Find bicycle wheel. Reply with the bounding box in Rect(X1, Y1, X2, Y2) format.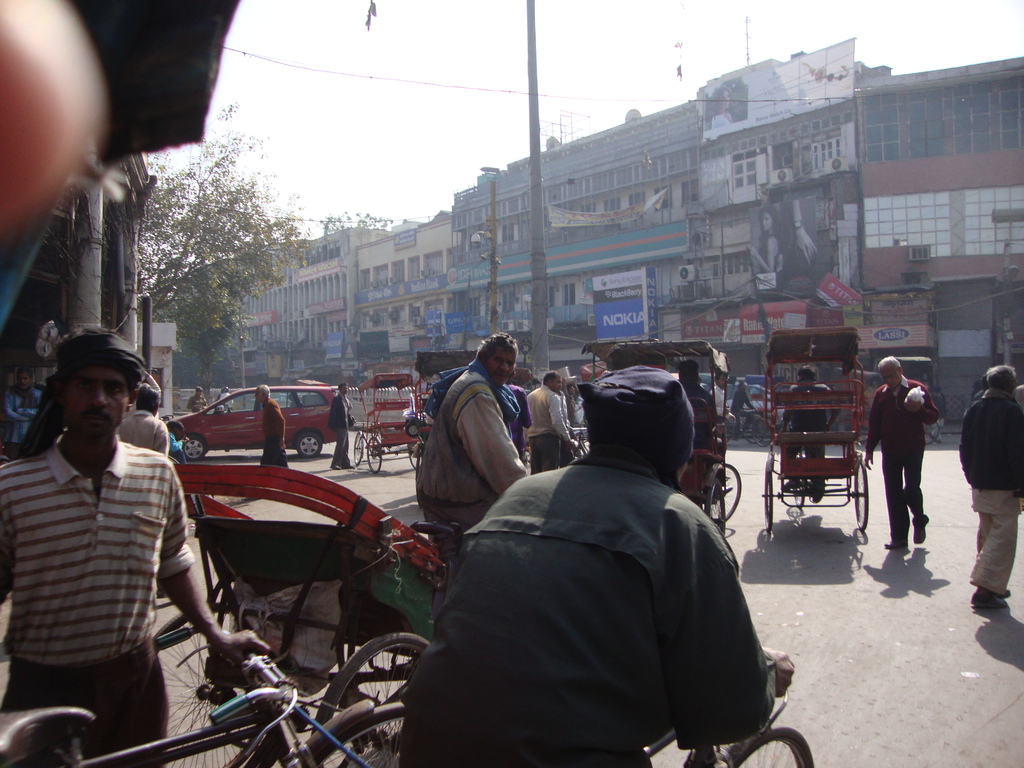
Rect(737, 414, 757, 440).
